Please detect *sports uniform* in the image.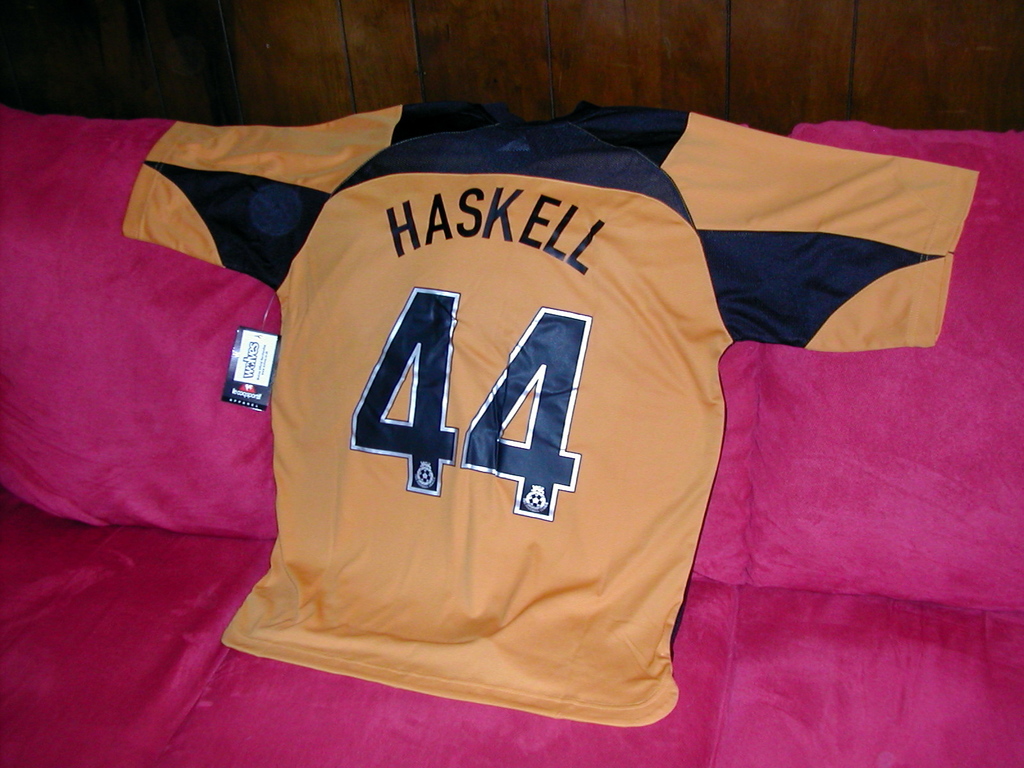
(left=124, top=101, right=982, bottom=728).
